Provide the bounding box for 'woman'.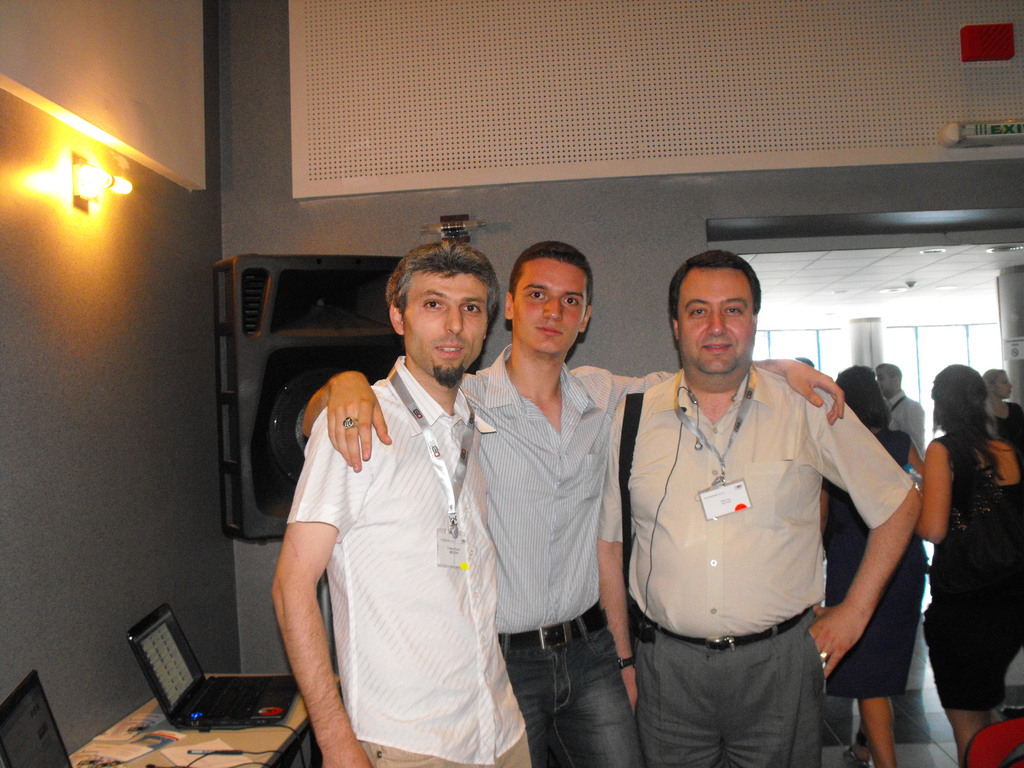
[811, 367, 927, 767].
